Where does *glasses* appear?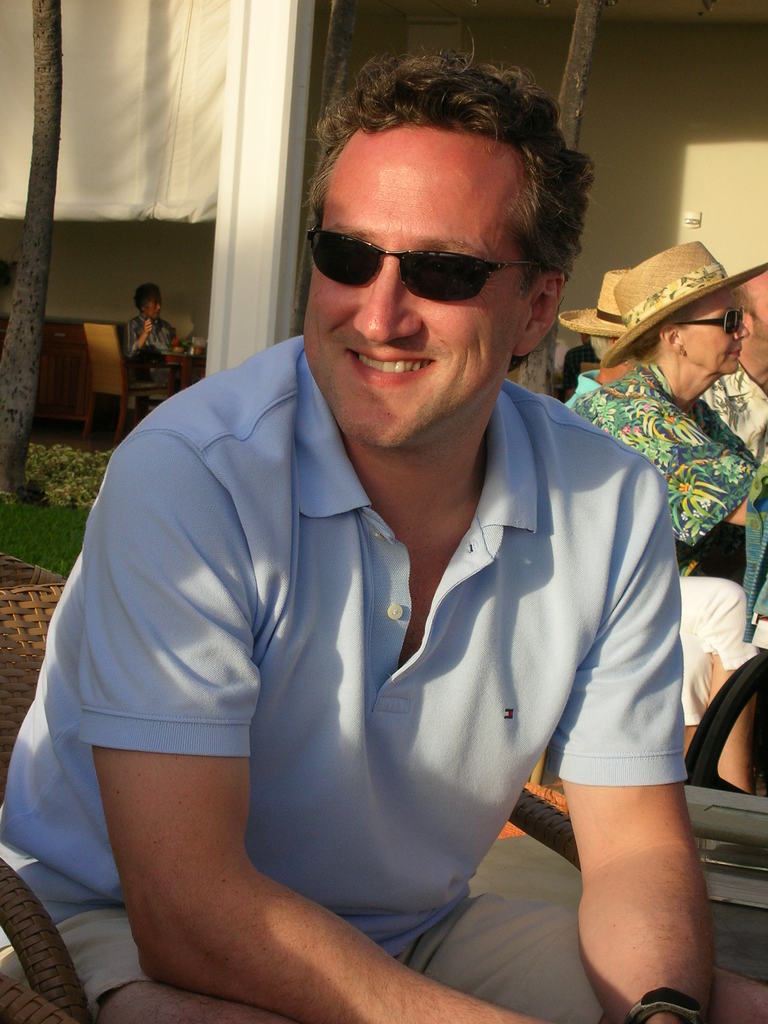
Appears at l=672, t=307, r=750, b=338.
